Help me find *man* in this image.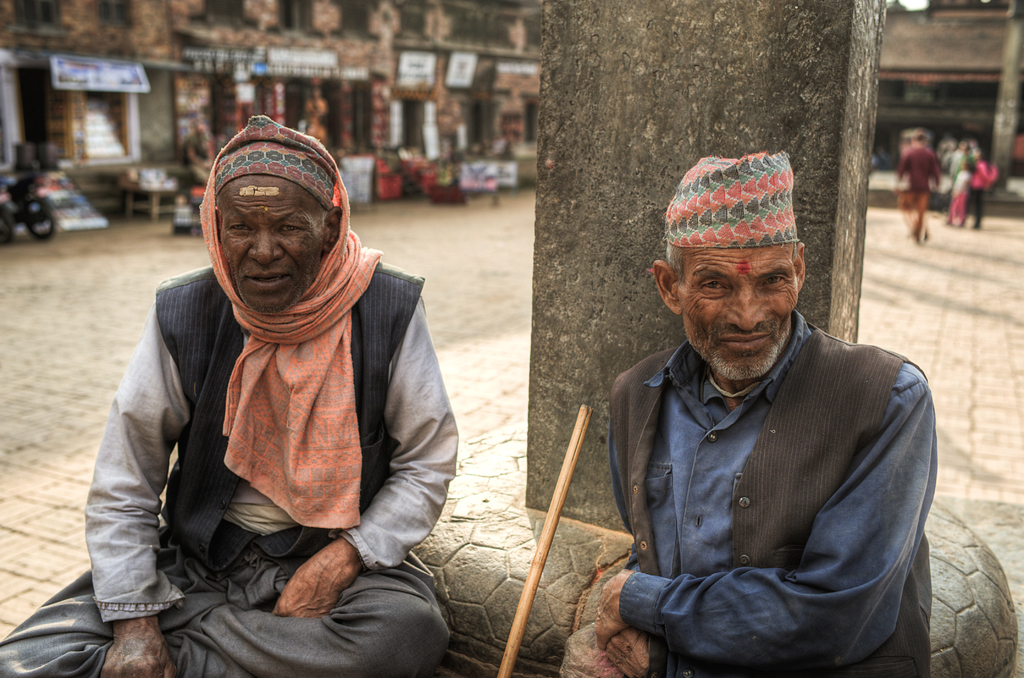
Found it: 590/160/943/677.
